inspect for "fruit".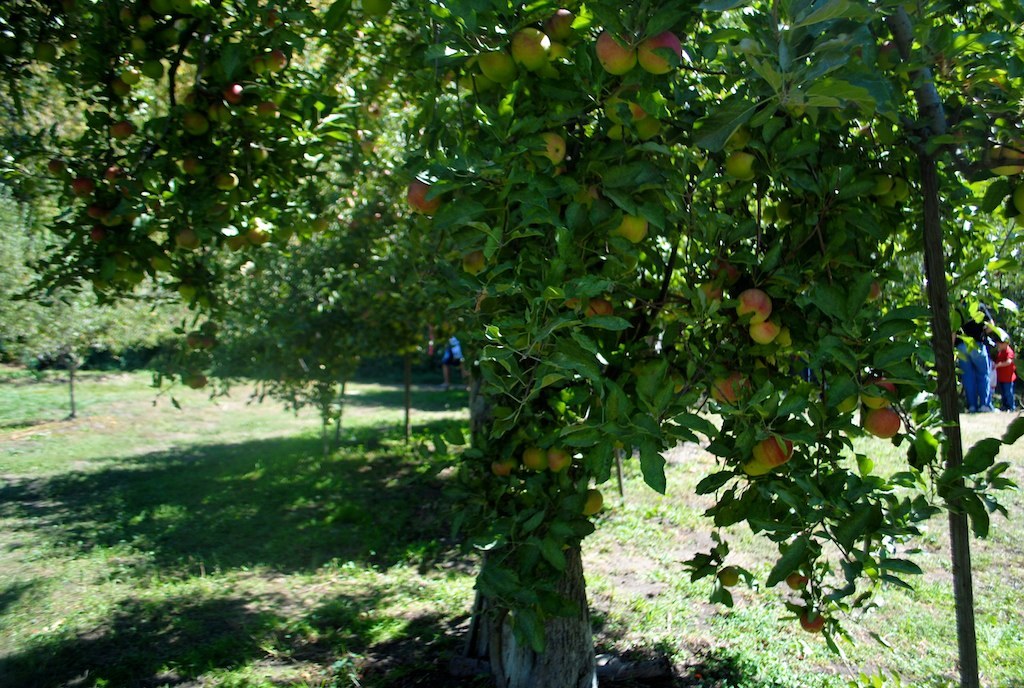
Inspection: {"x1": 856, "y1": 405, "x2": 903, "y2": 440}.
